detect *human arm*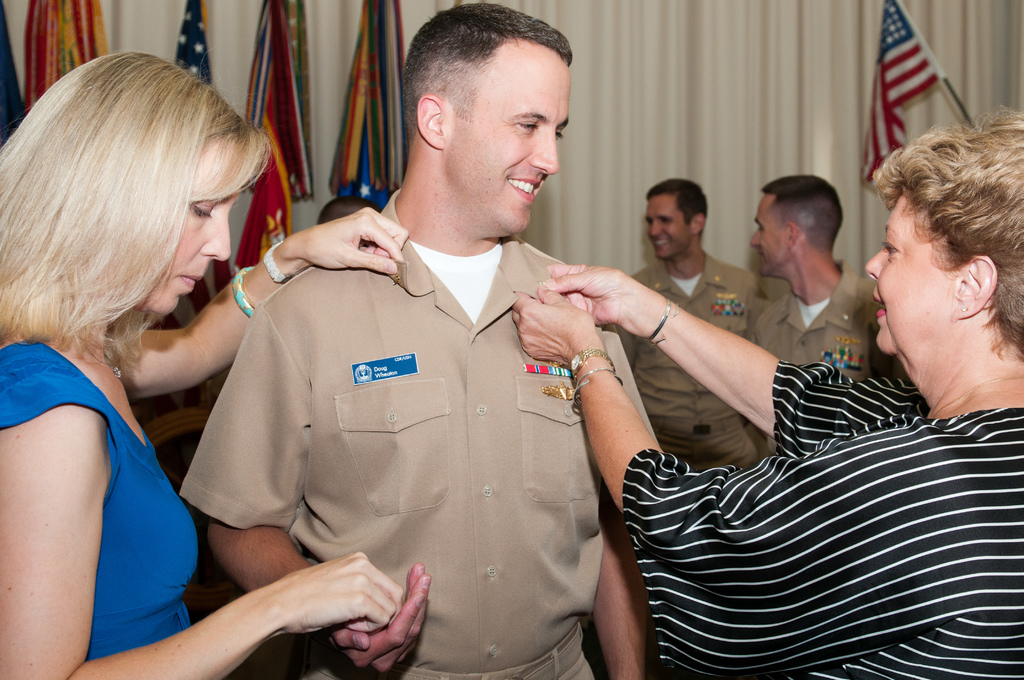
[587, 511, 648, 679]
